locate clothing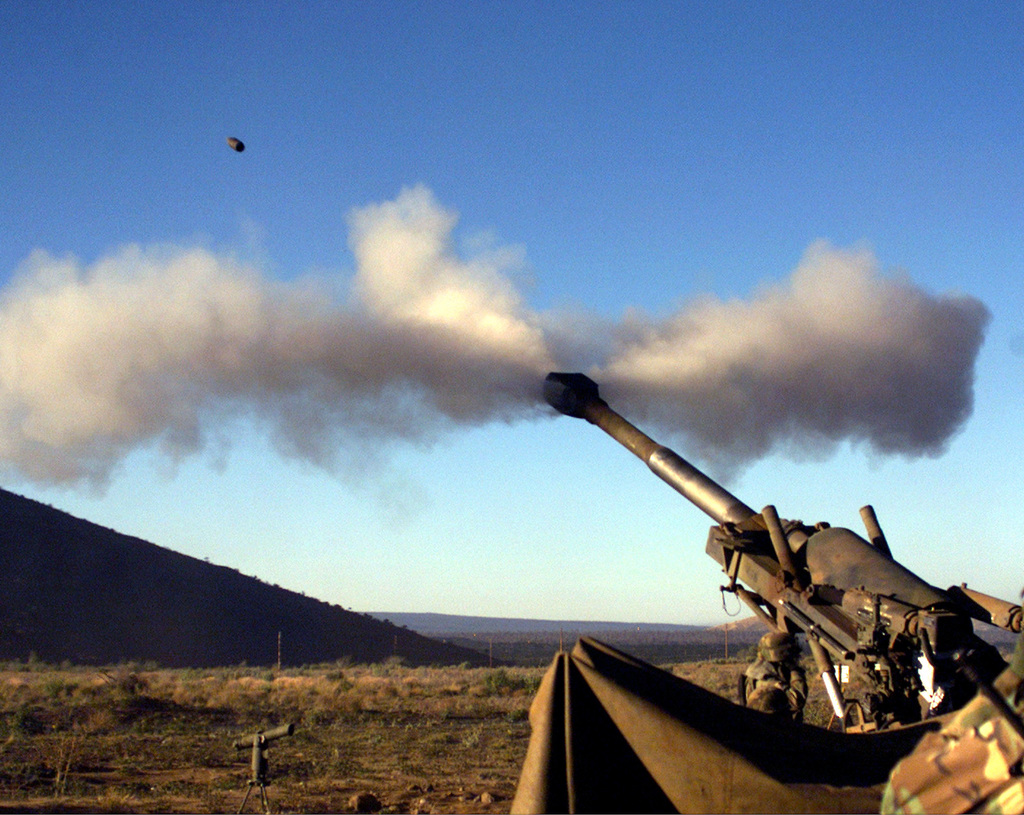
bbox(744, 672, 804, 720)
